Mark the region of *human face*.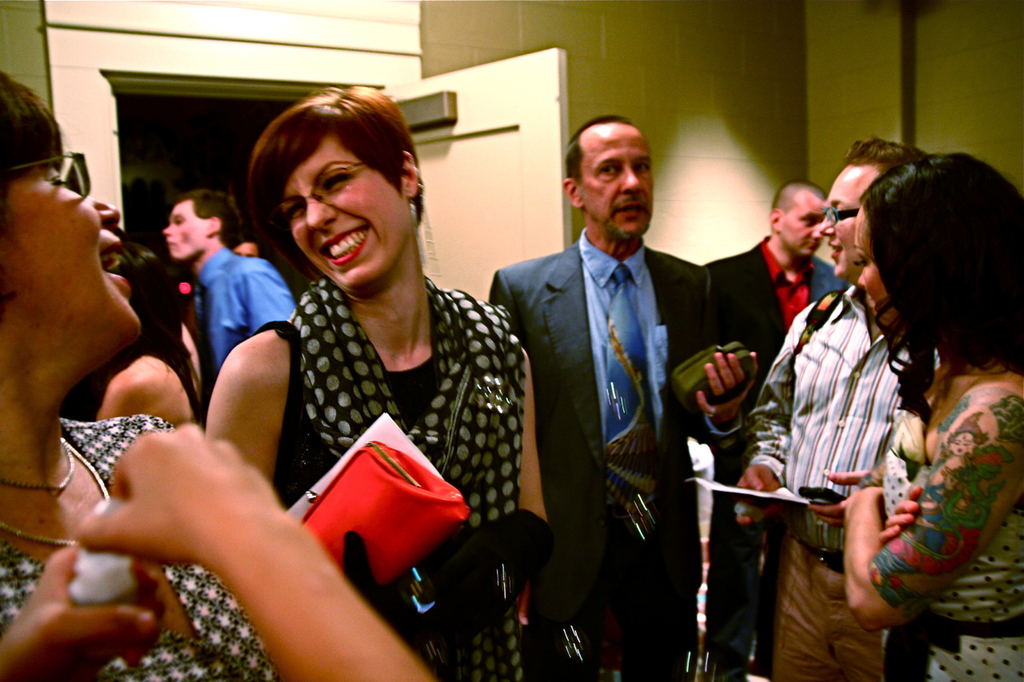
Region: region(779, 198, 826, 255).
